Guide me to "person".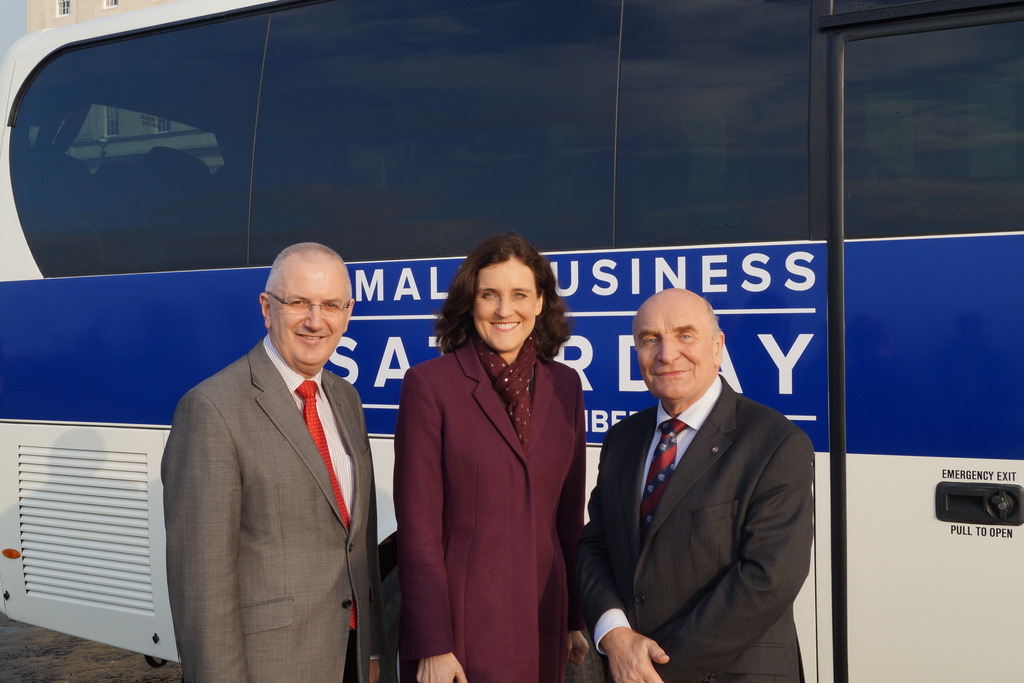
Guidance: locate(392, 228, 585, 682).
